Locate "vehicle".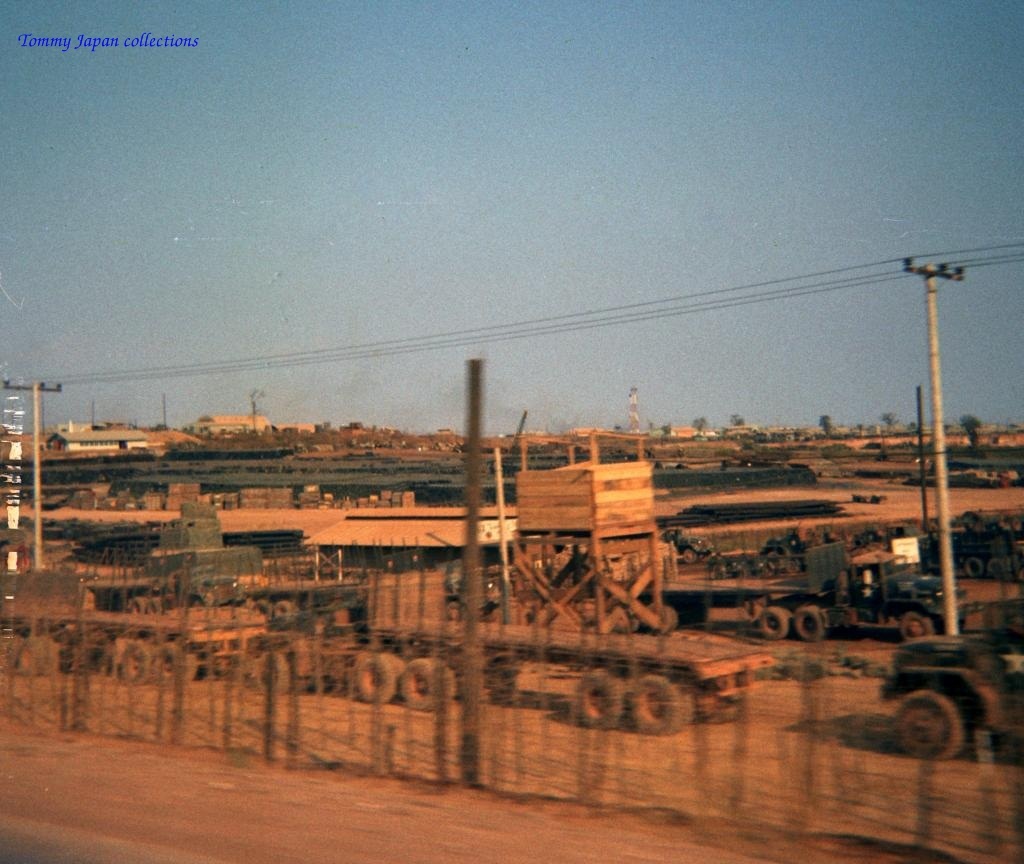
Bounding box: bbox=(661, 522, 720, 566).
